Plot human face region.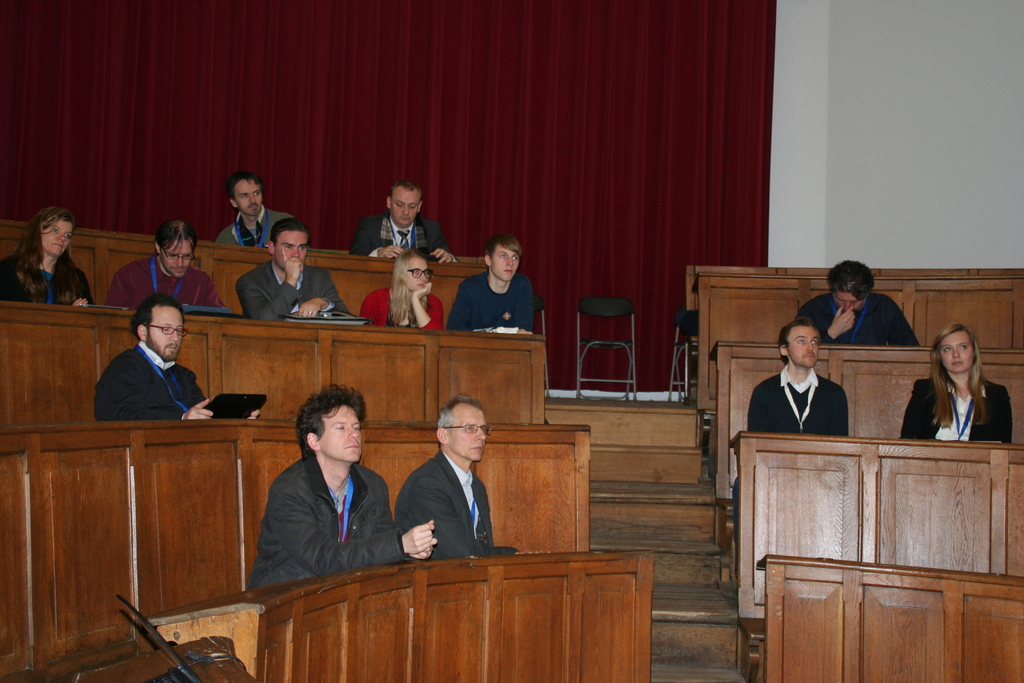
Plotted at box(786, 324, 820, 369).
